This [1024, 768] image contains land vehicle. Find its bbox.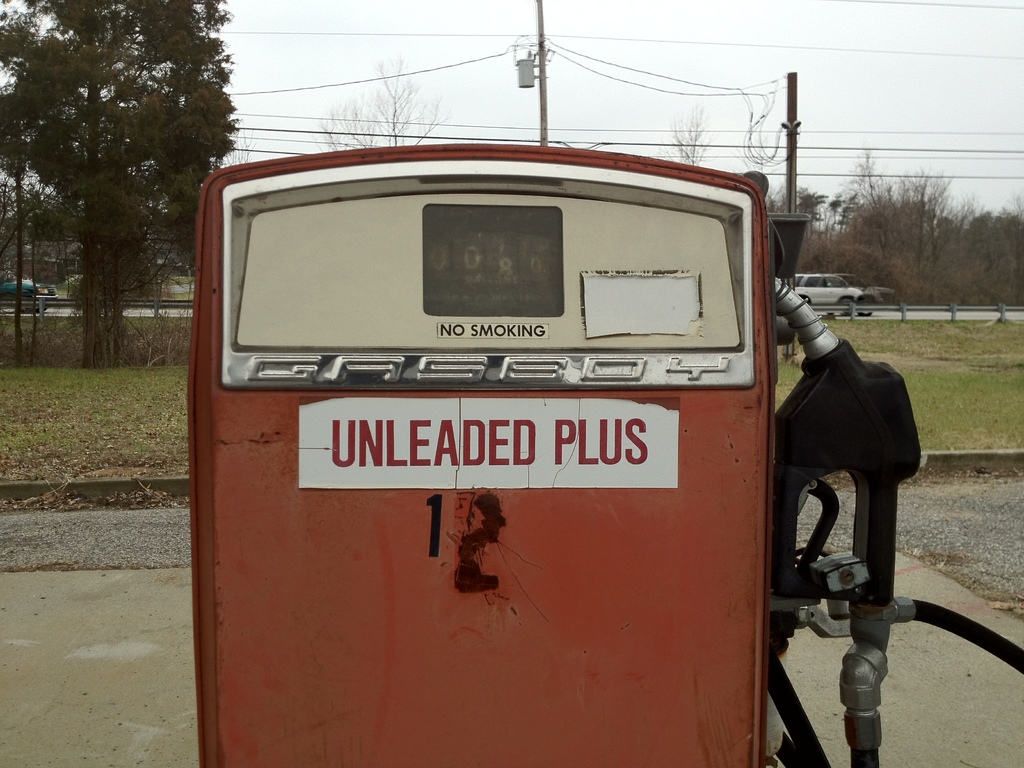
<bbox>0, 270, 54, 310</bbox>.
